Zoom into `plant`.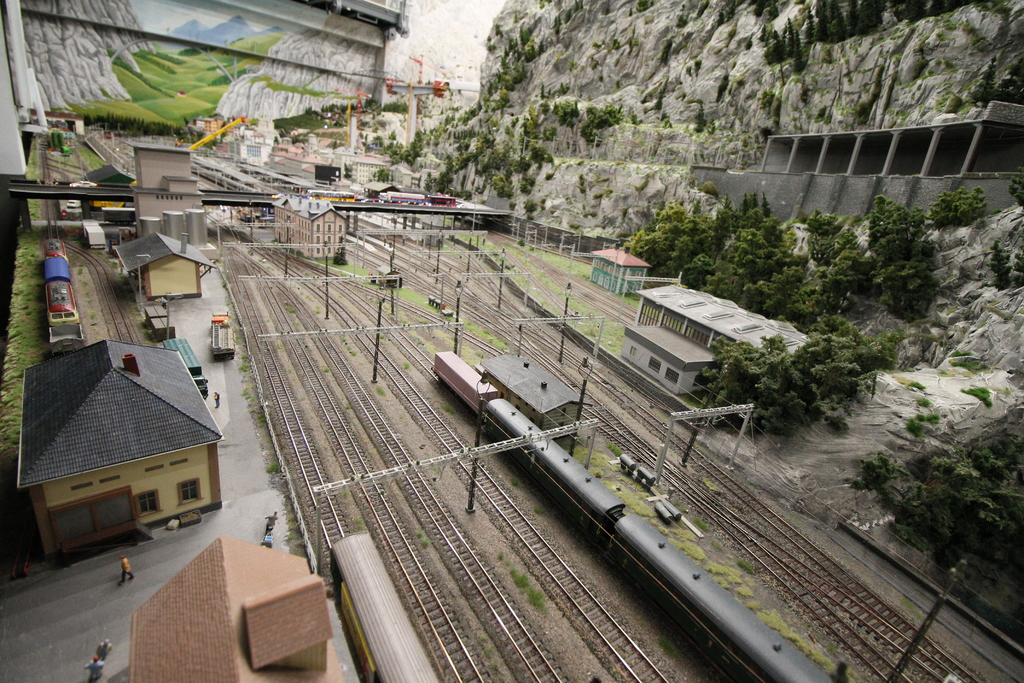
Zoom target: select_region(444, 404, 460, 415).
